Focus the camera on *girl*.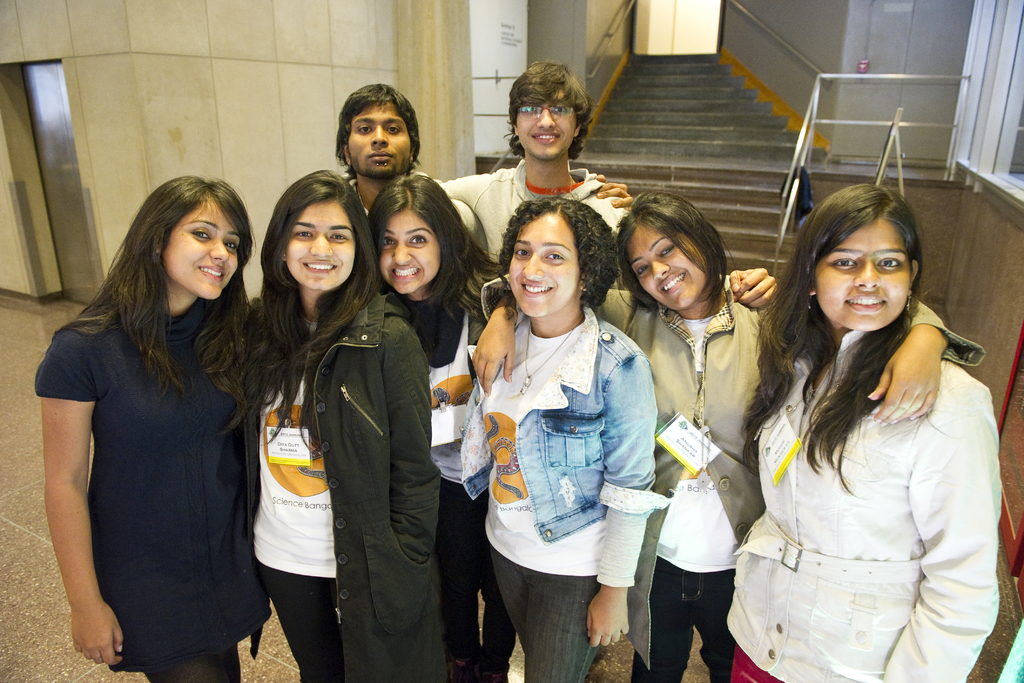
Focus region: select_region(365, 172, 495, 682).
